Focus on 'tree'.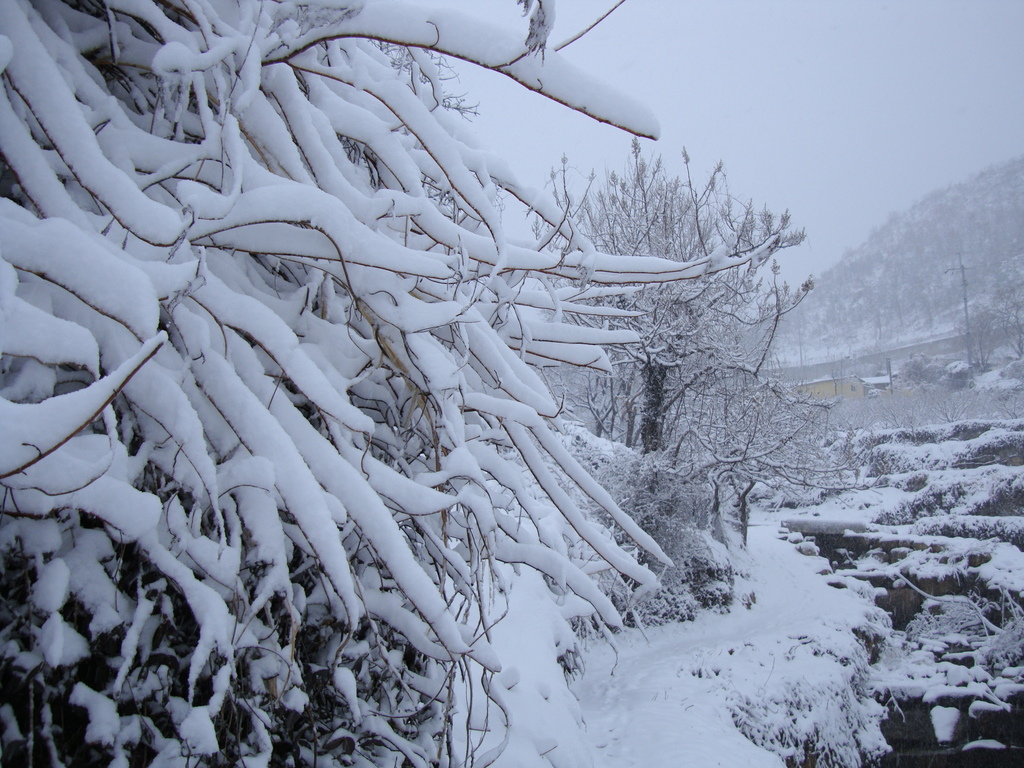
Focused at {"left": 953, "top": 264, "right": 1023, "bottom": 390}.
